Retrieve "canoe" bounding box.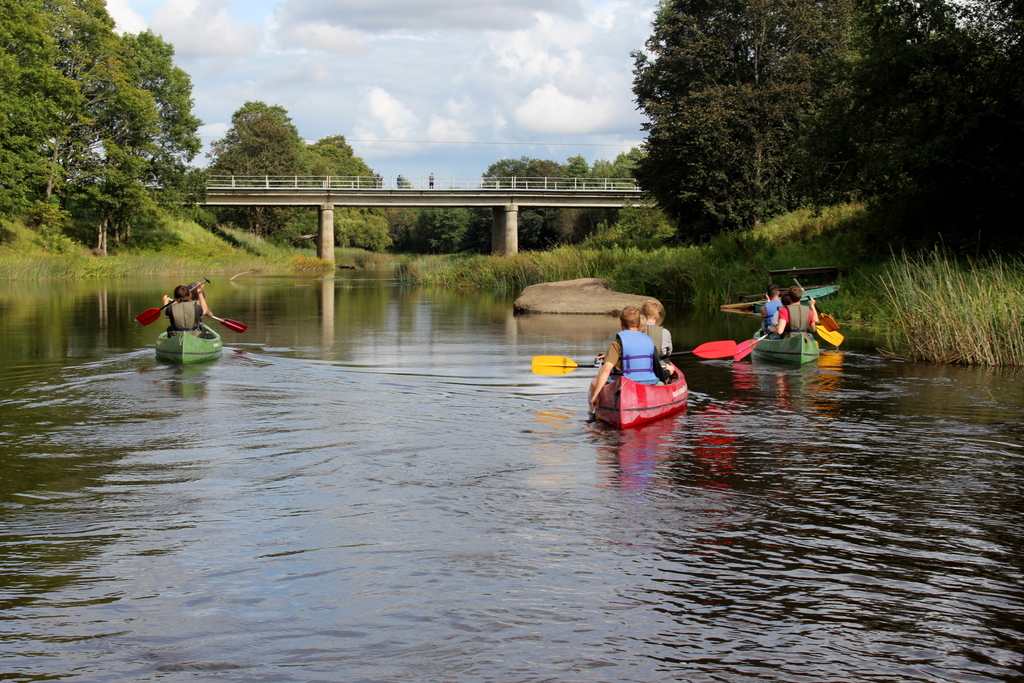
Bounding box: bbox(588, 354, 687, 429).
